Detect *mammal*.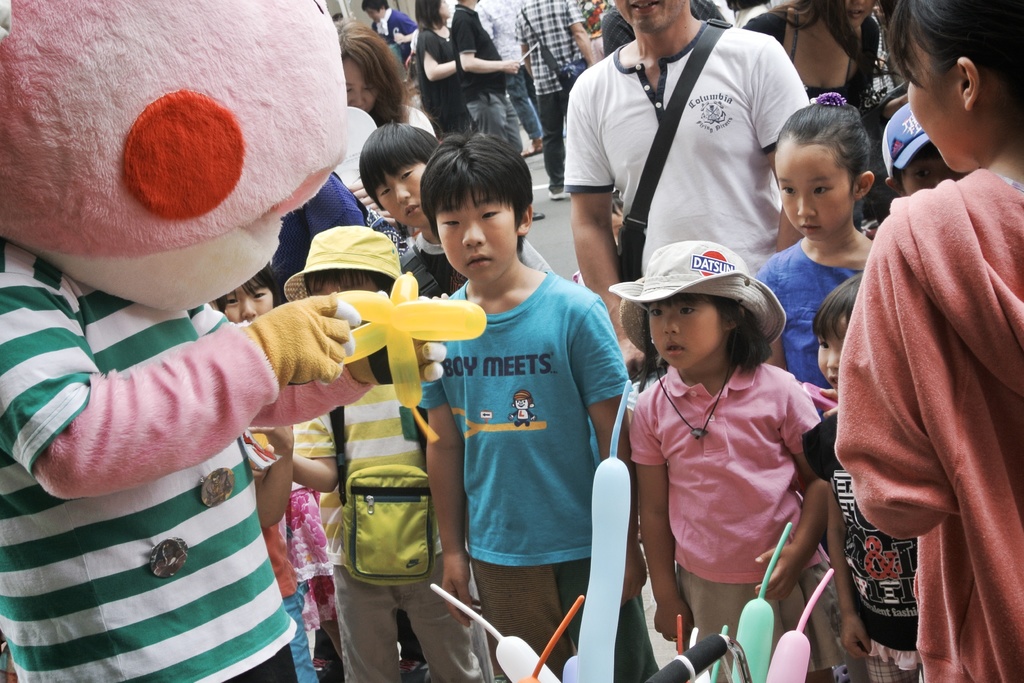
Detected at [left=513, top=0, right=596, bottom=199].
